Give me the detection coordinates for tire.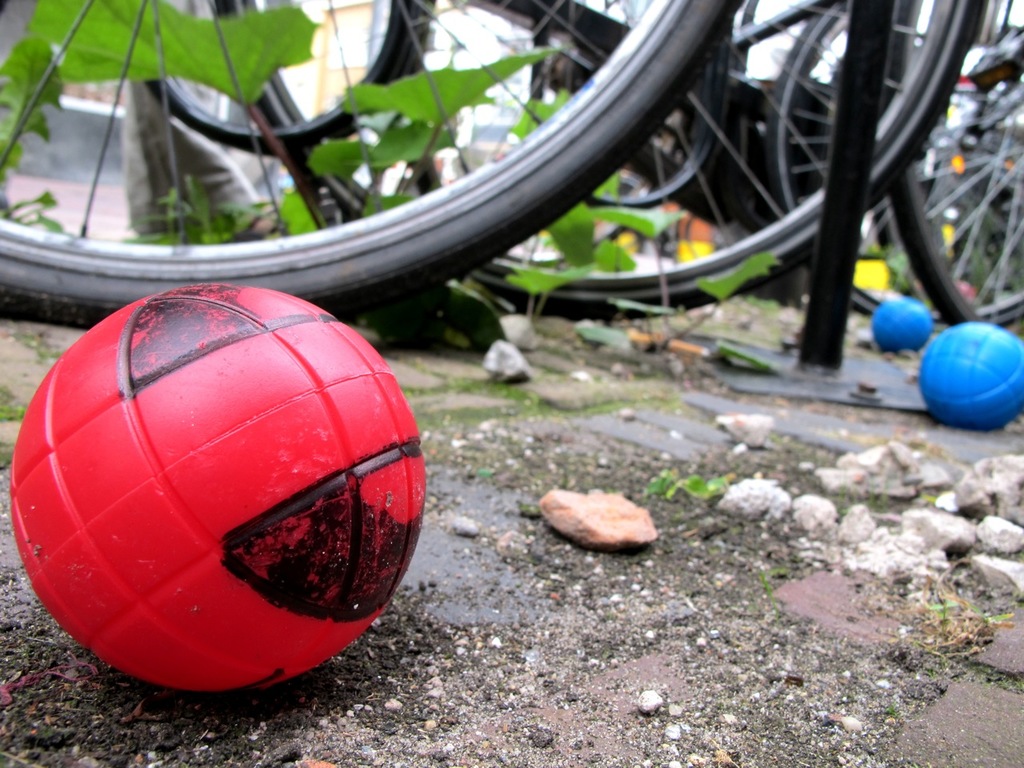
{"x1": 143, "y1": 0, "x2": 431, "y2": 153}.
